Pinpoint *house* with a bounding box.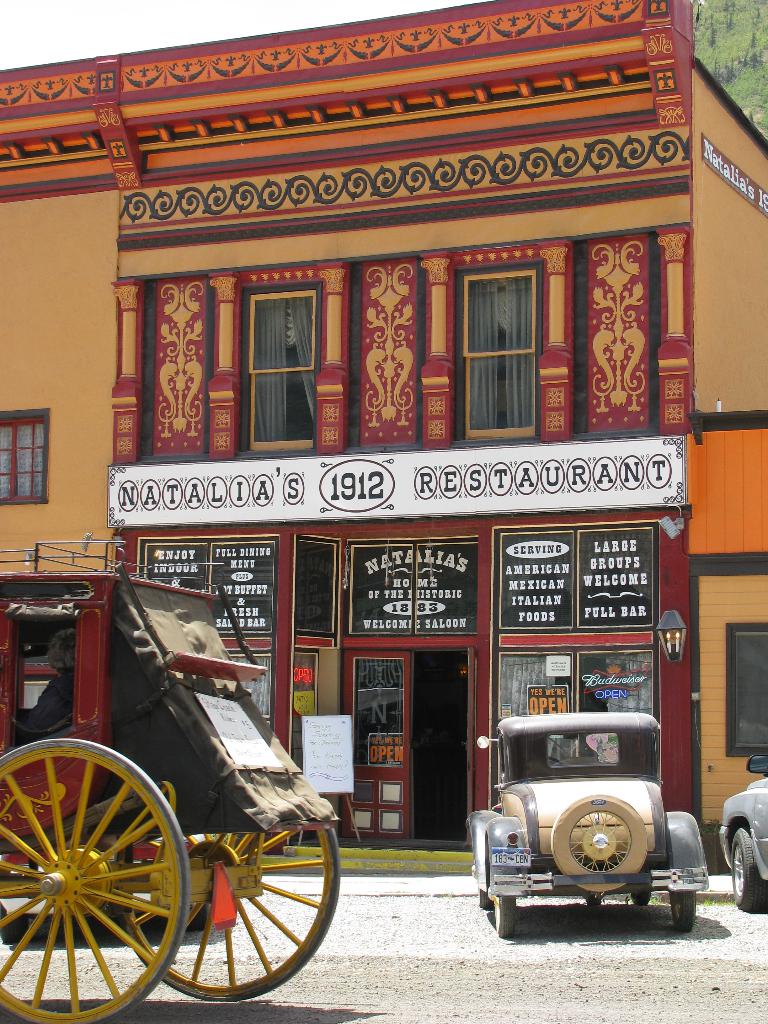
(0,0,767,879).
